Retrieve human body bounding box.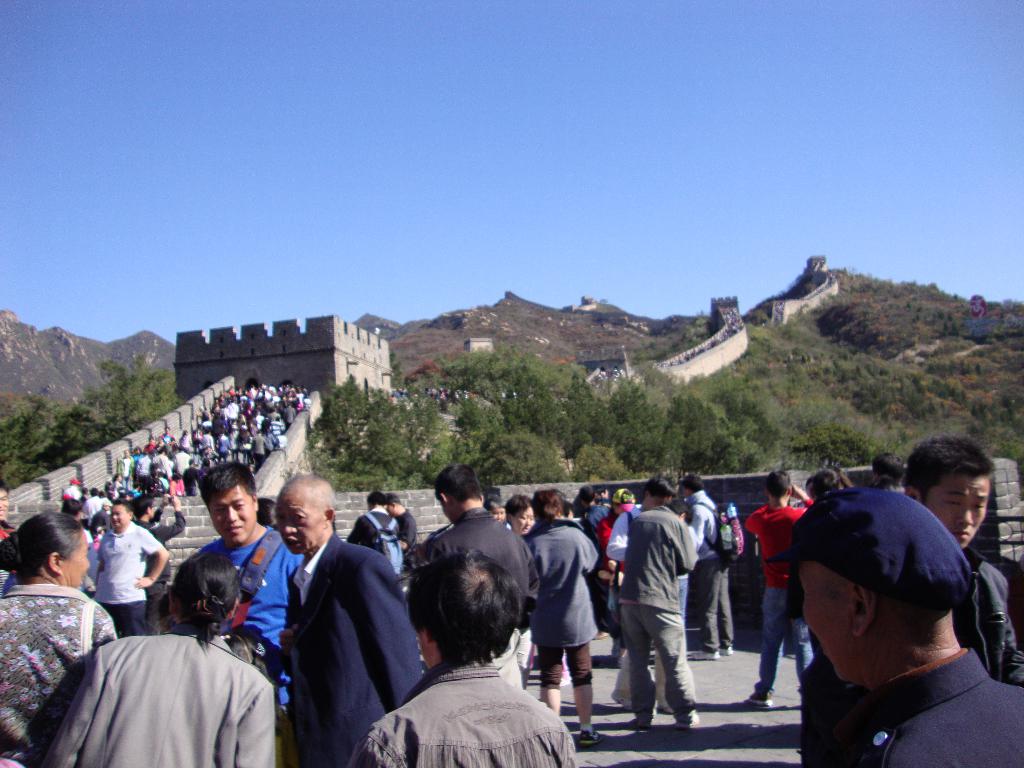
Bounding box: (x1=401, y1=508, x2=417, y2=556).
